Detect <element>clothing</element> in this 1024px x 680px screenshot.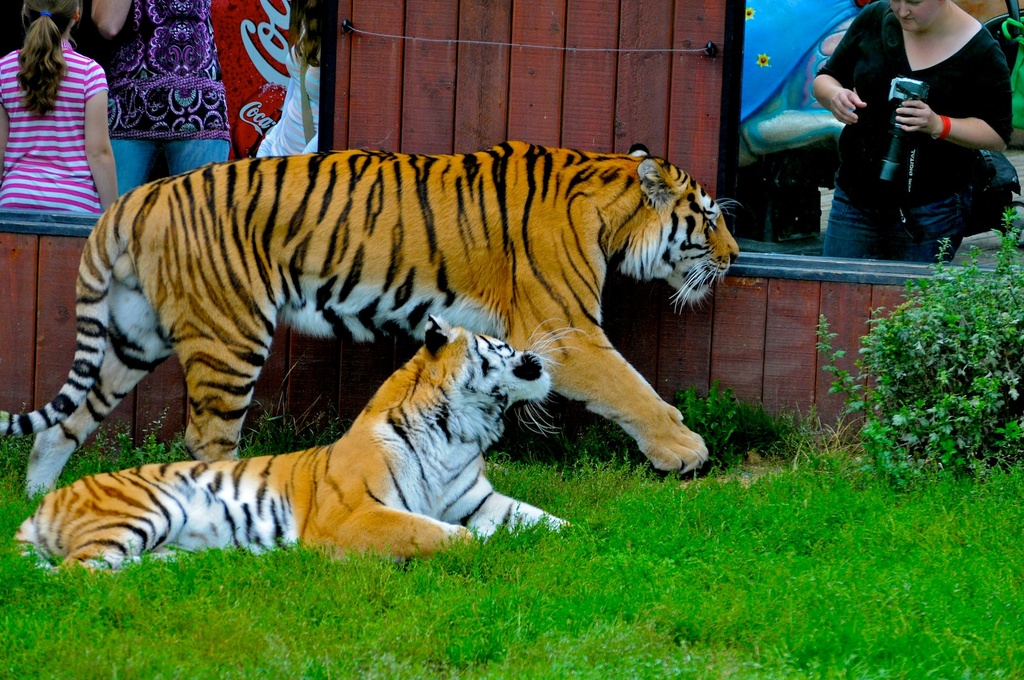
Detection: 105/0/234/193.
